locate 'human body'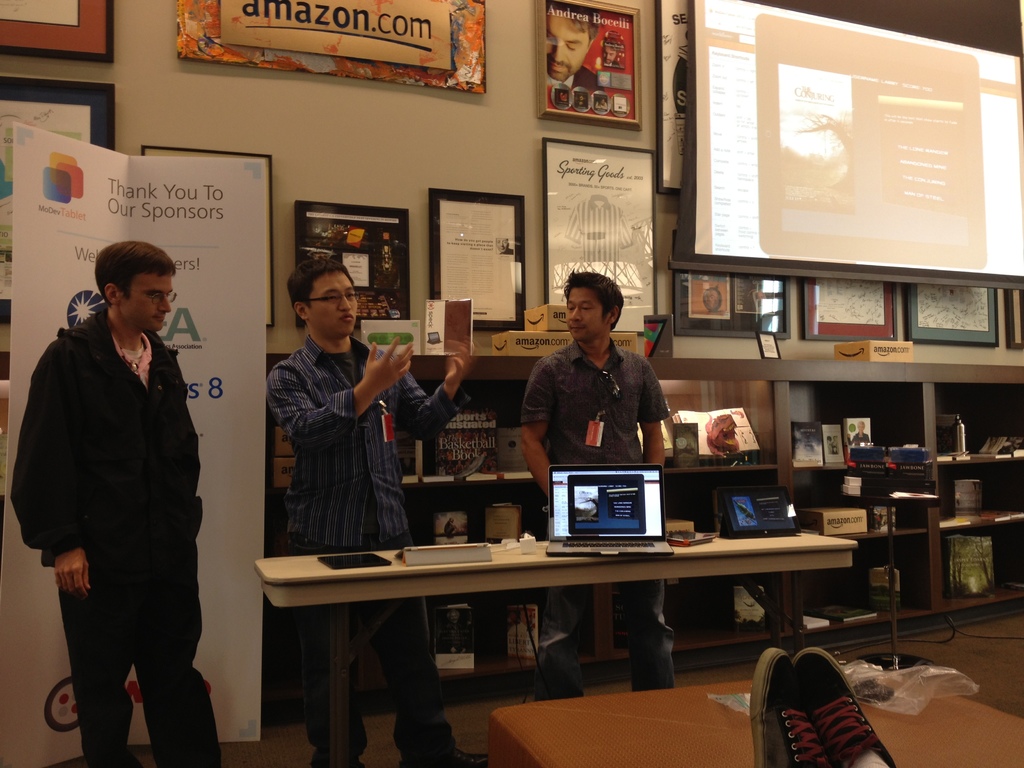
[left=521, top=276, right=676, bottom=504]
